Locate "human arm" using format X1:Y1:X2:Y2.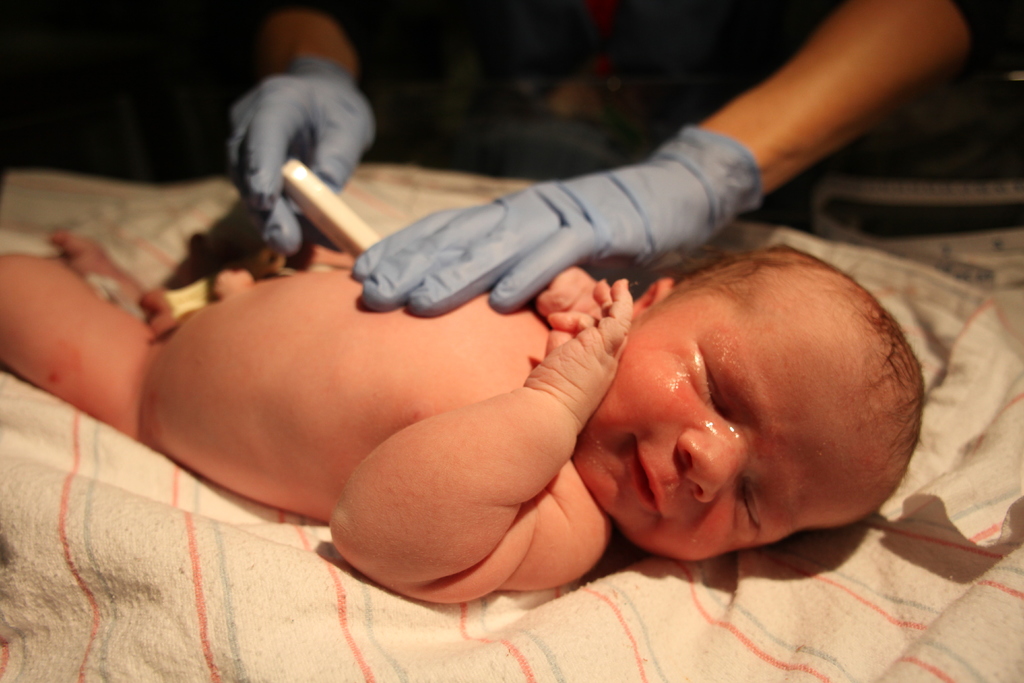
323:260:638:593.
